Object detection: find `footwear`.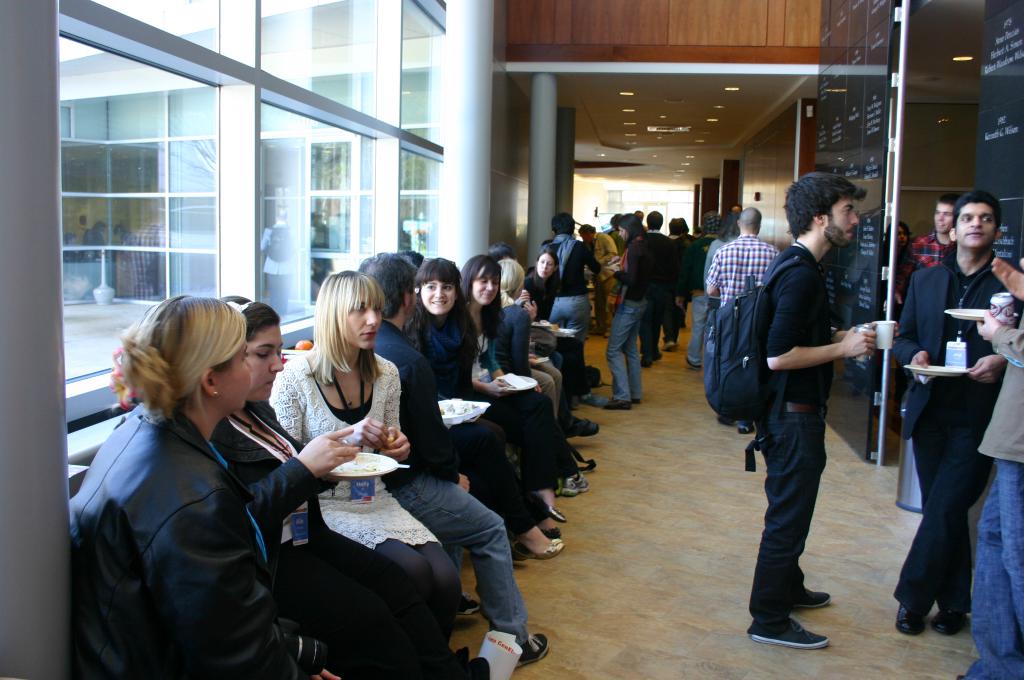
547, 503, 563, 524.
